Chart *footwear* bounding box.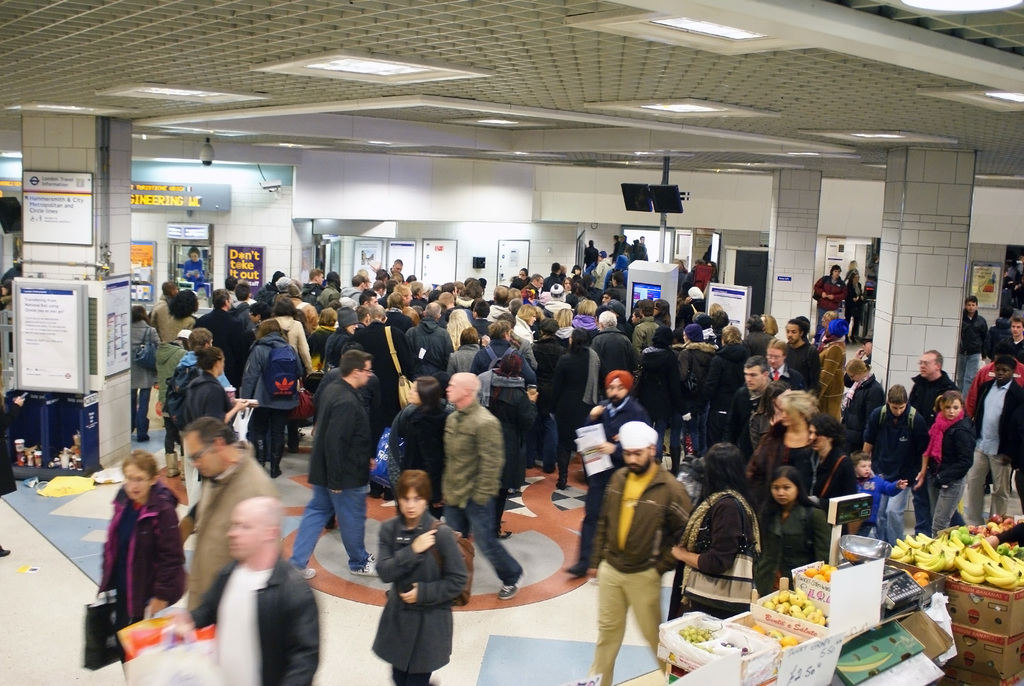
Charted: [left=544, top=458, right=555, bottom=475].
